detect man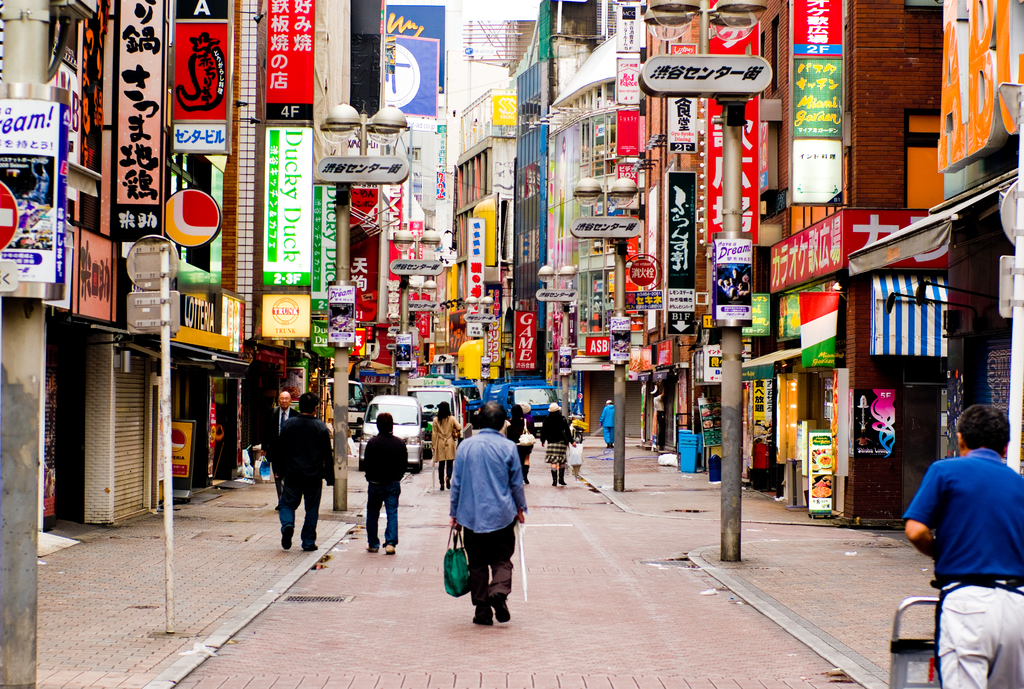
crop(598, 401, 614, 452)
